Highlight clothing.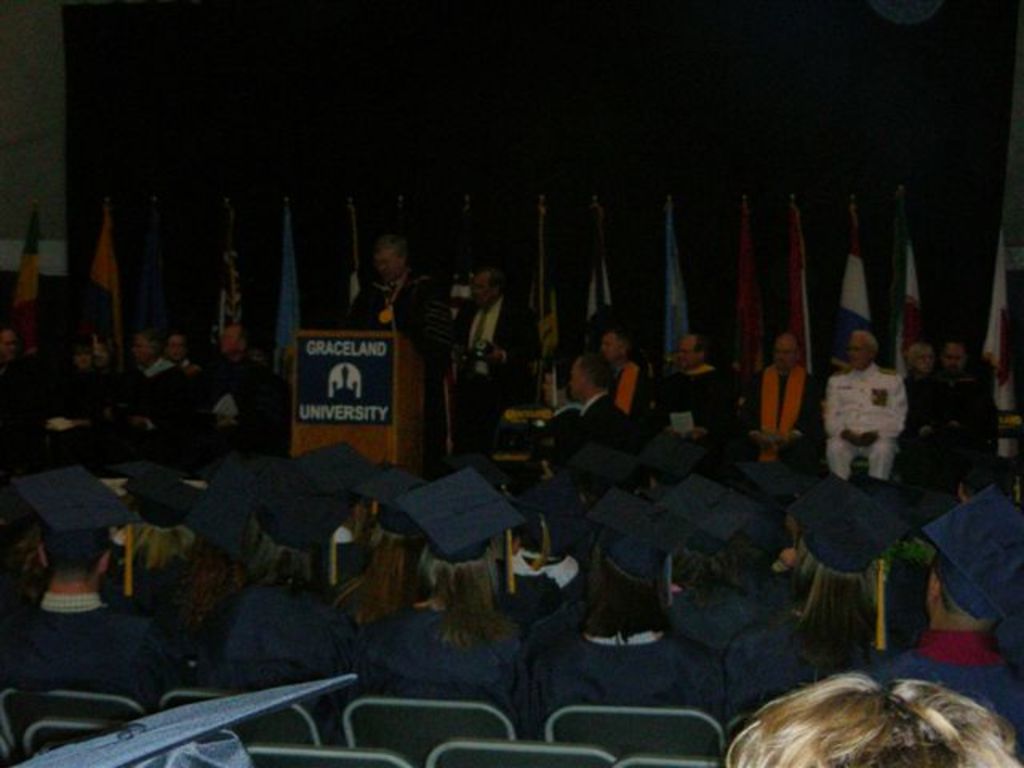
Highlighted region: x1=723 y1=606 x2=861 y2=738.
